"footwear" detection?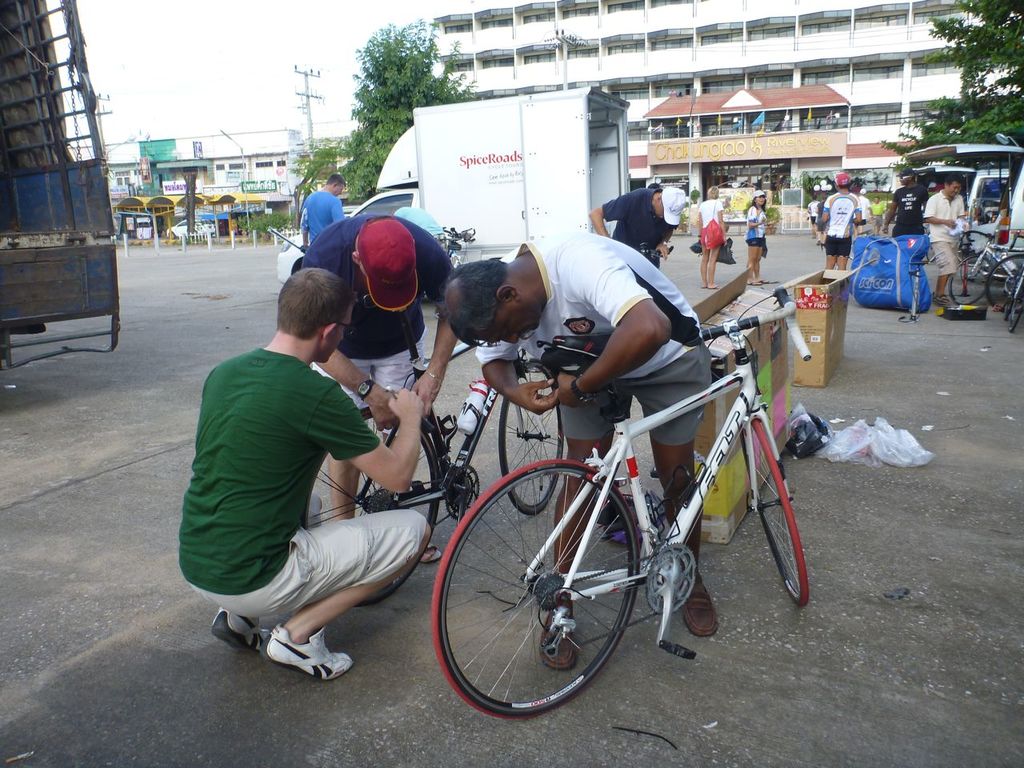
bbox=(246, 629, 342, 688)
